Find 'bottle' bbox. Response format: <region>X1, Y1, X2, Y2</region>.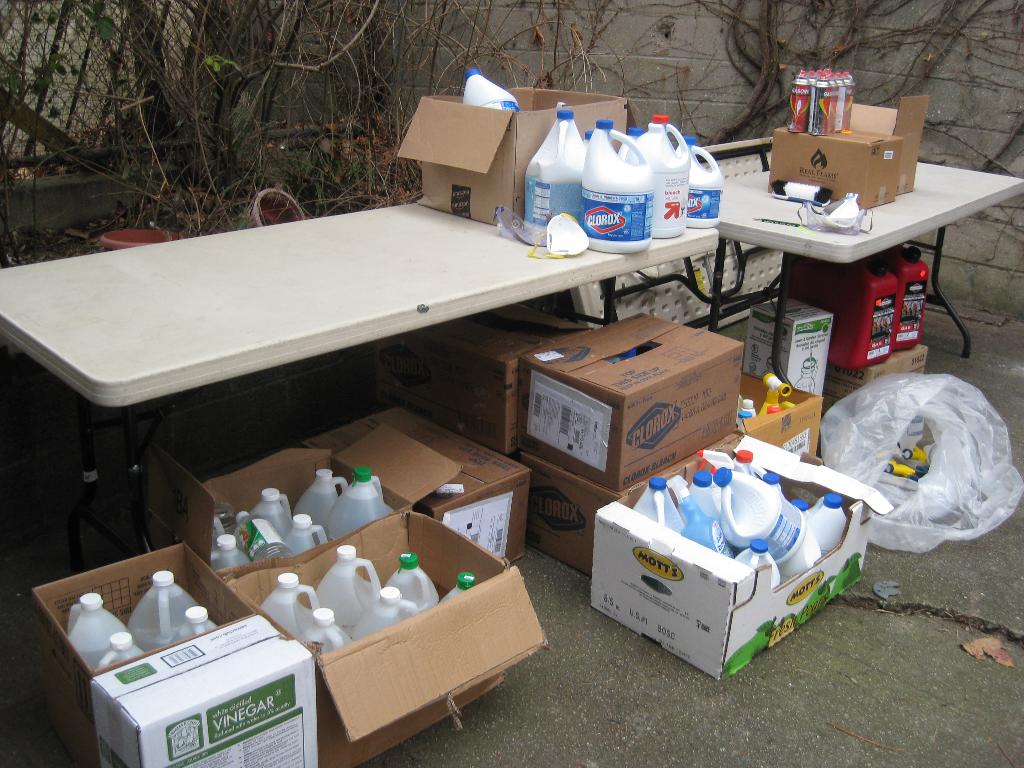
<region>98, 632, 138, 668</region>.
